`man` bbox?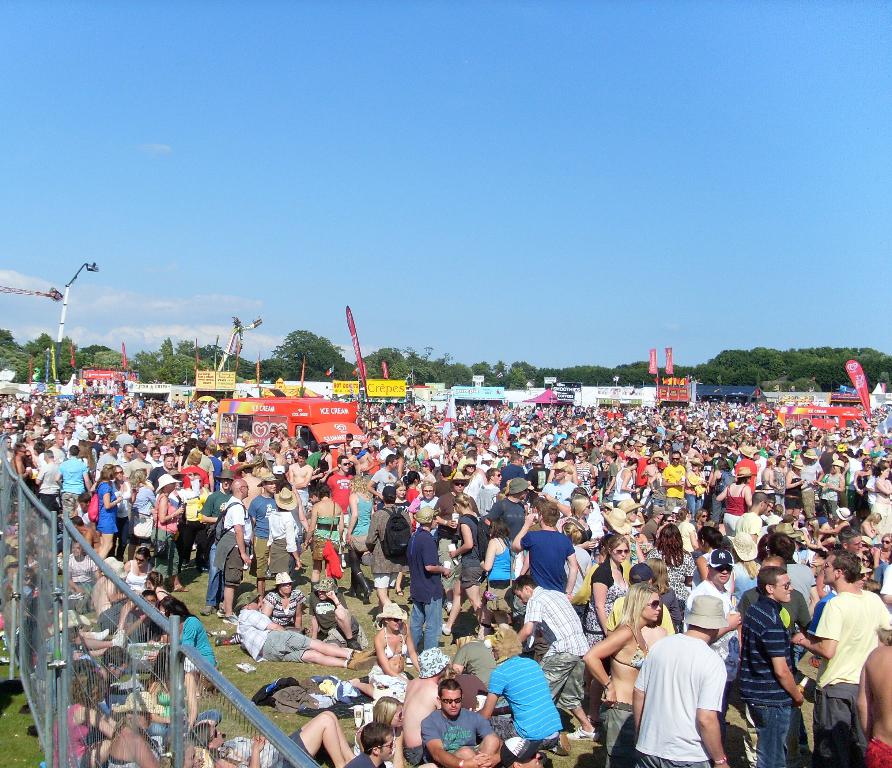
bbox=(794, 553, 891, 767)
